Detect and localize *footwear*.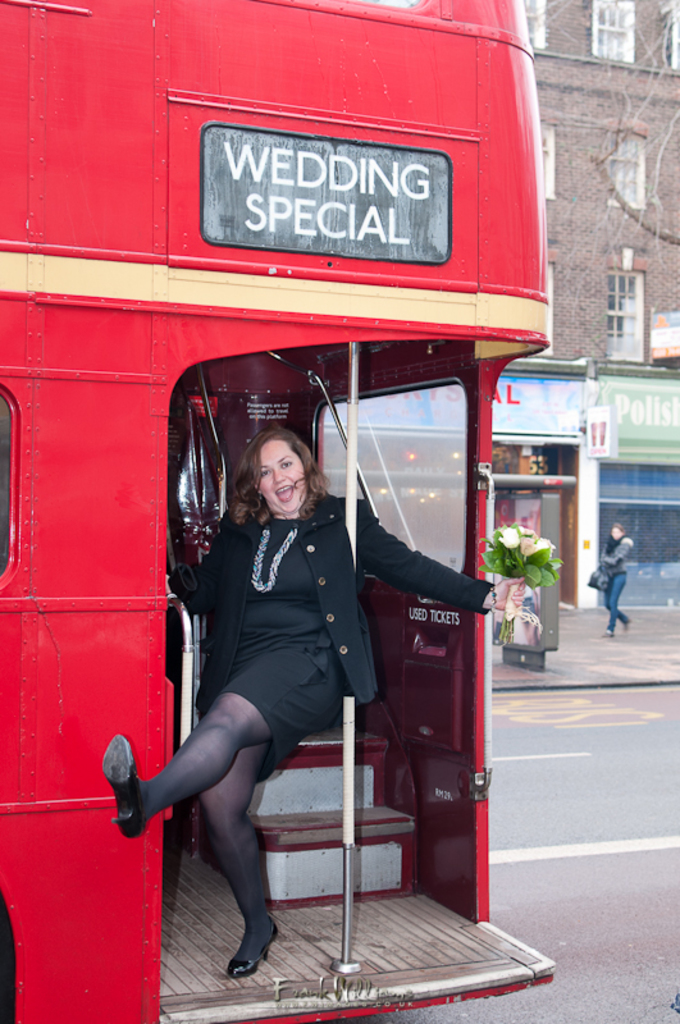
Localized at region(225, 918, 278, 975).
